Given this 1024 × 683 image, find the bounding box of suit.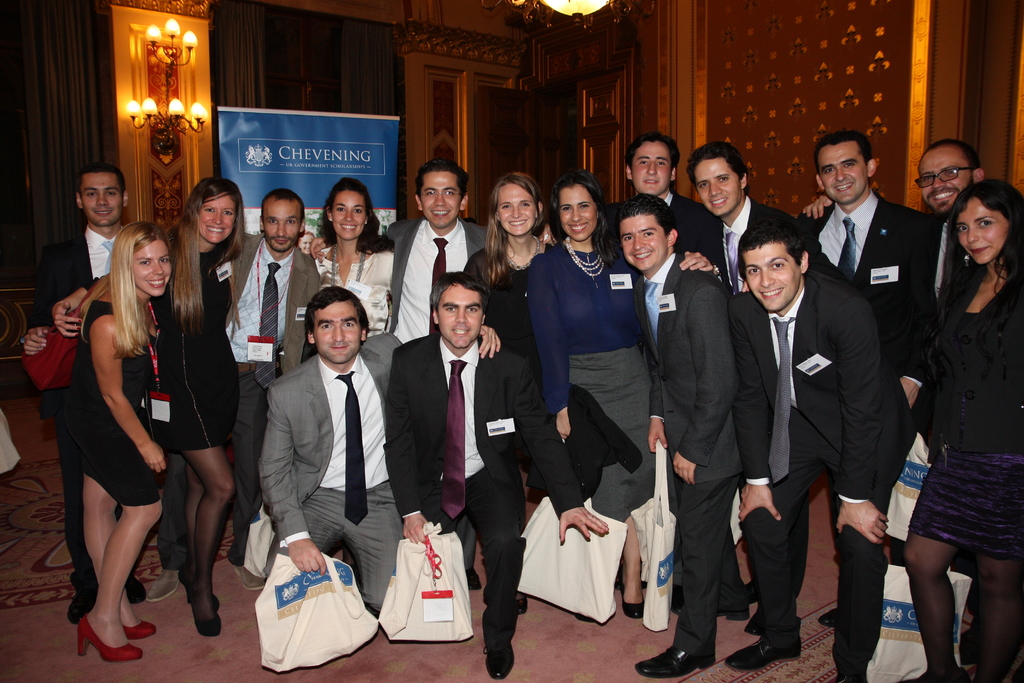
box=[390, 217, 506, 342].
